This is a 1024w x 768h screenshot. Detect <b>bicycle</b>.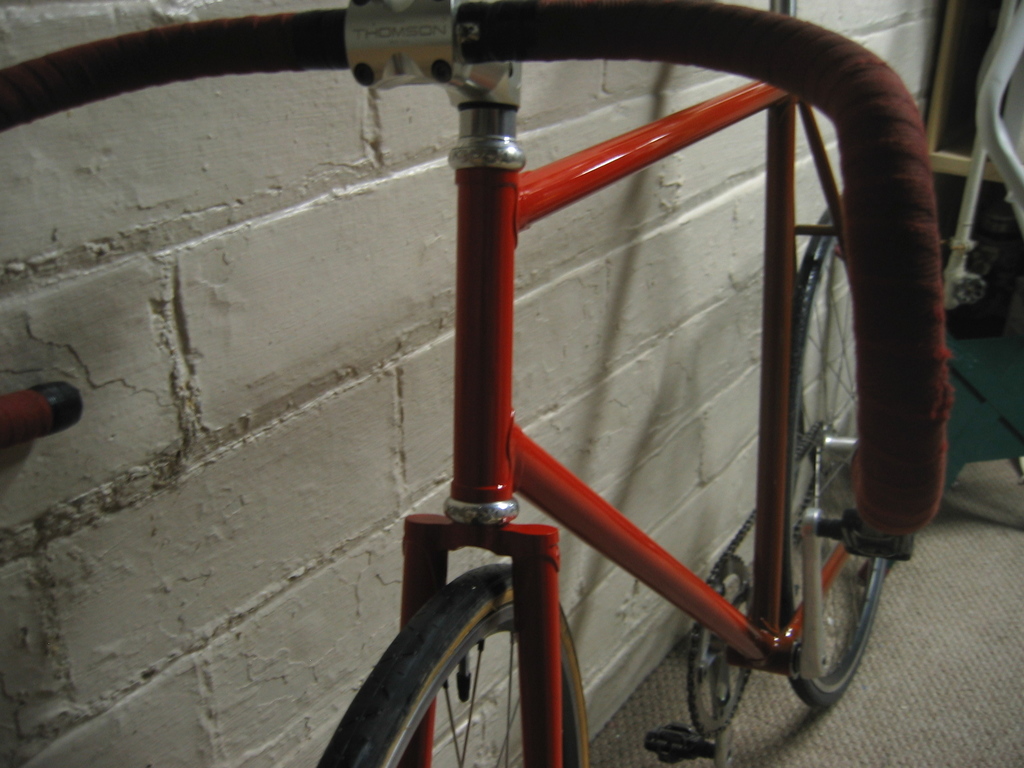
left=93, top=0, right=1023, bottom=746.
